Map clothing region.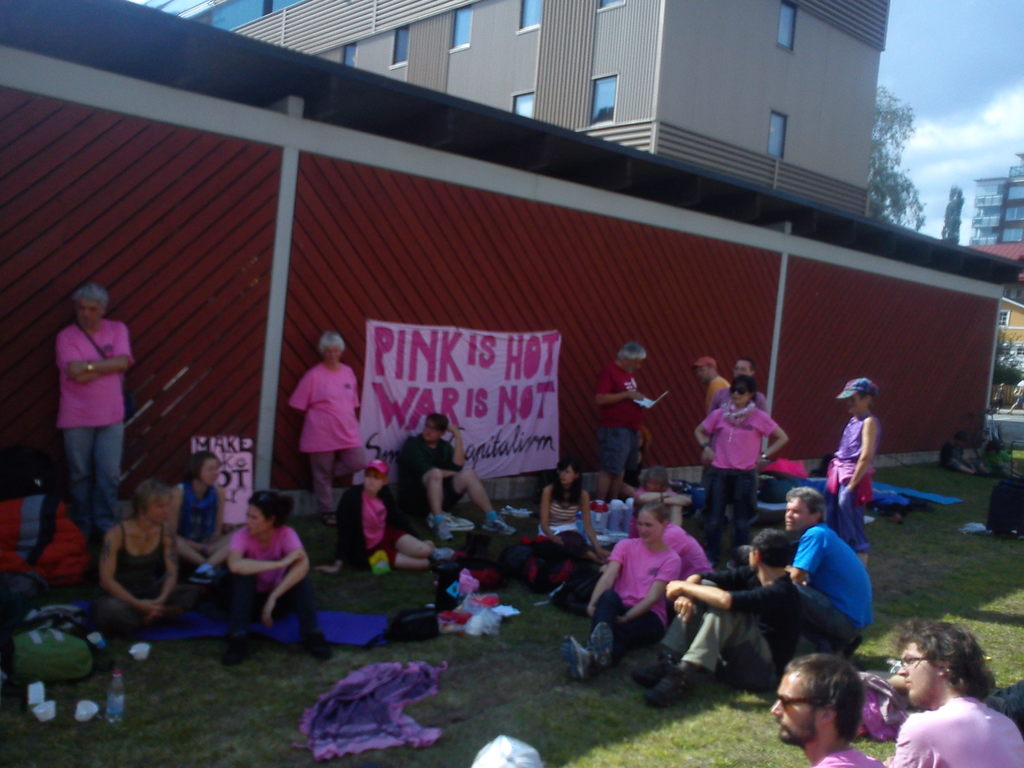
Mapped to [left=669, top=565, right=806, bottom=691].
